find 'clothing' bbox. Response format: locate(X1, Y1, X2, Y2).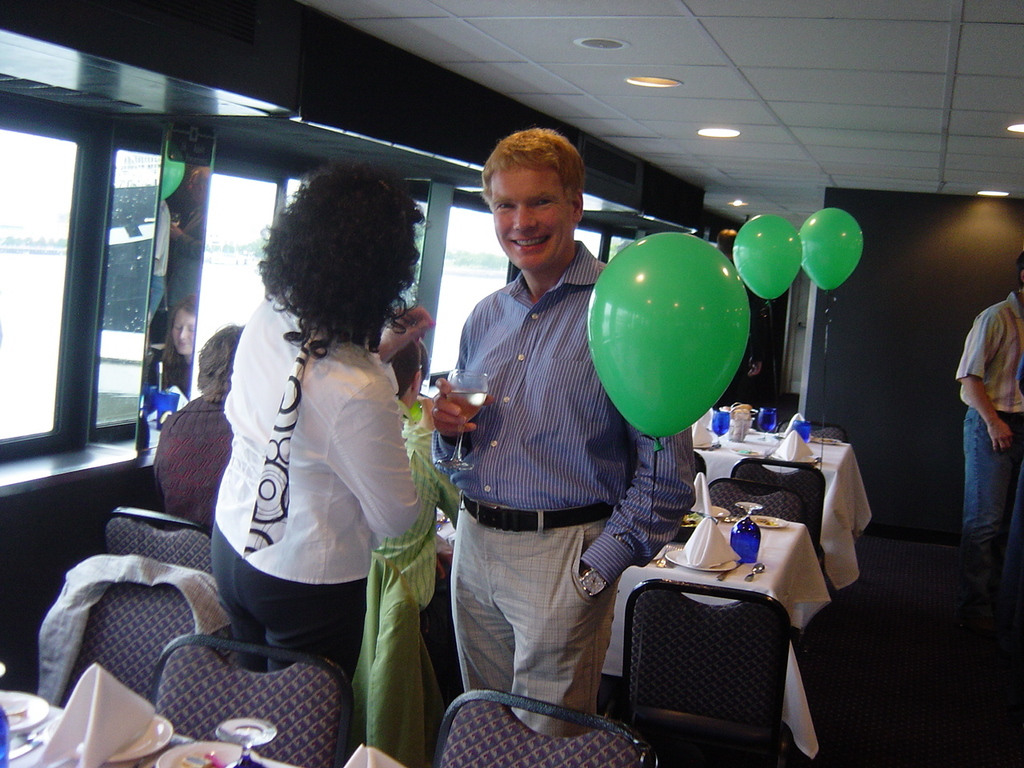
locate(469, 514, 633, 730).
